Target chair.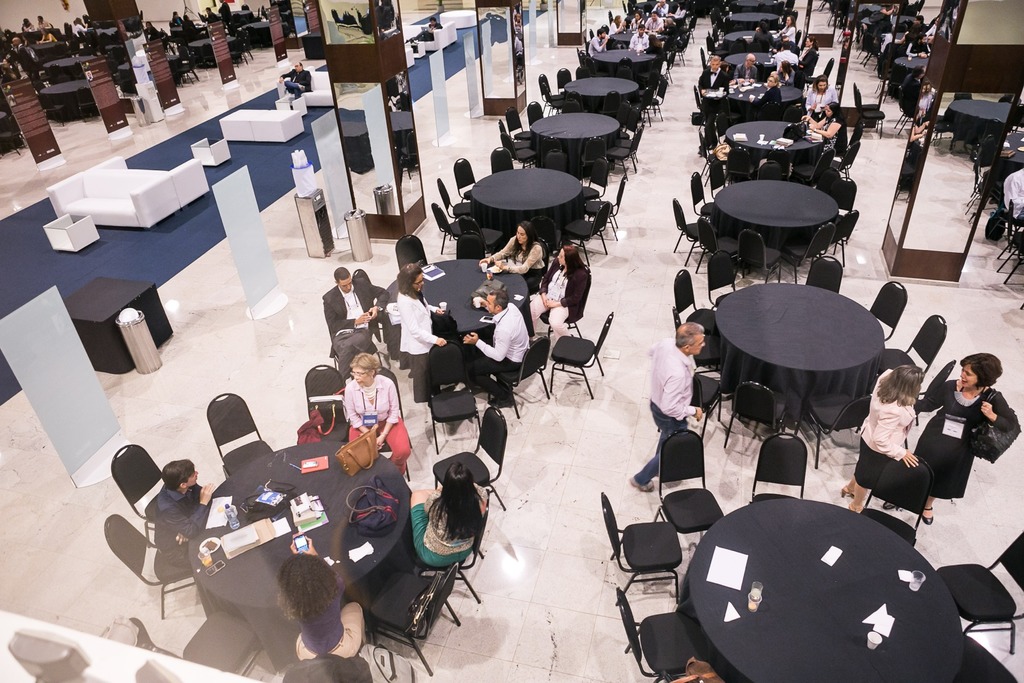
Target region: 615 584 724 682.
